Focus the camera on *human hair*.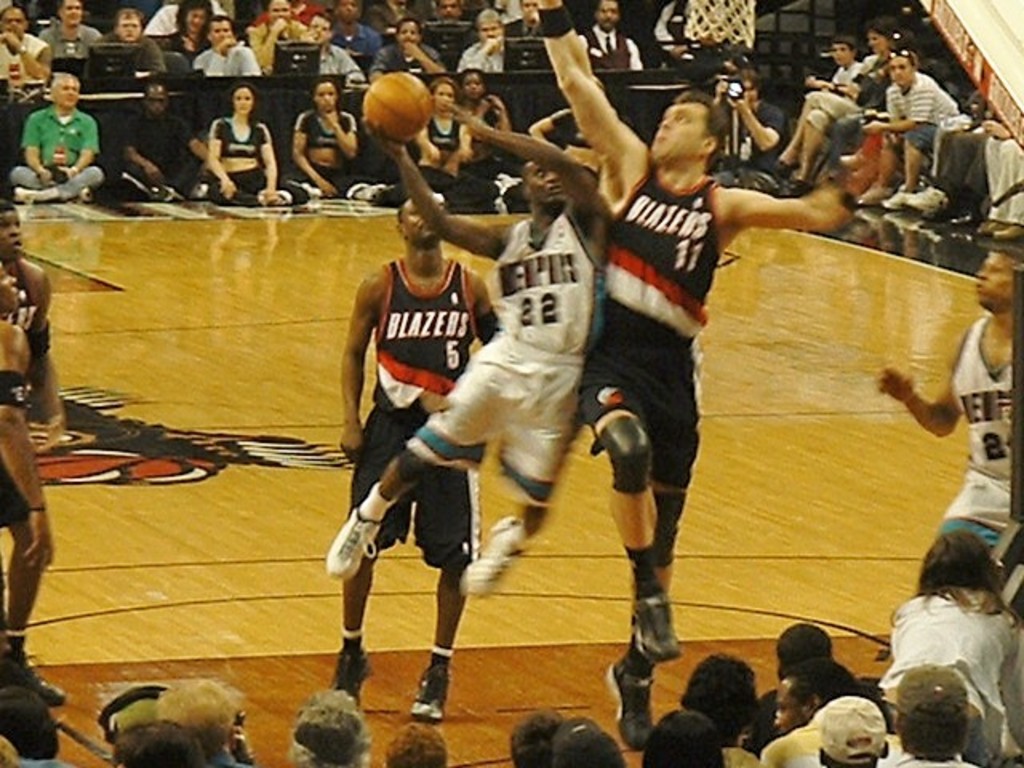
Focus region: [0,192,14,216].
